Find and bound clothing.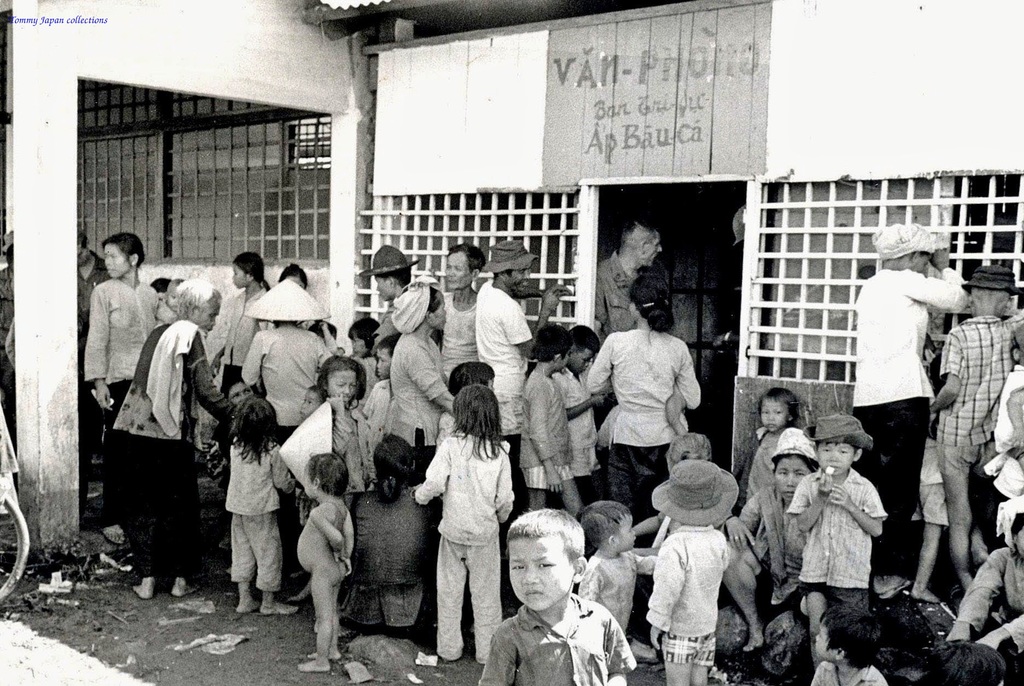
Bound: [743,491,810,621].
